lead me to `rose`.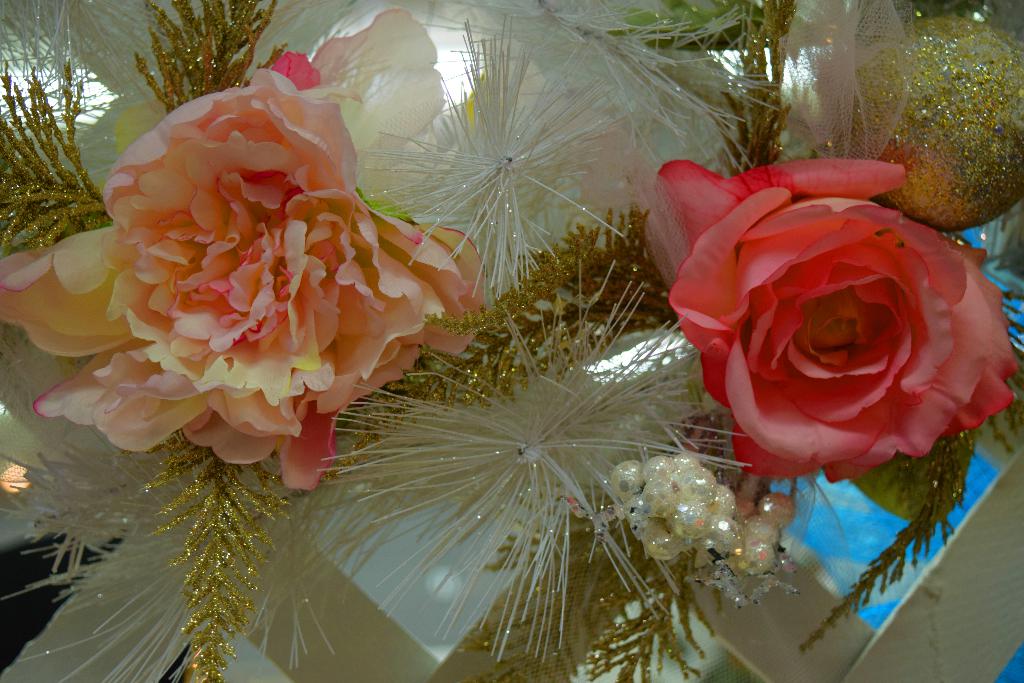
Lead to box=[1, 5, 492, 493].
